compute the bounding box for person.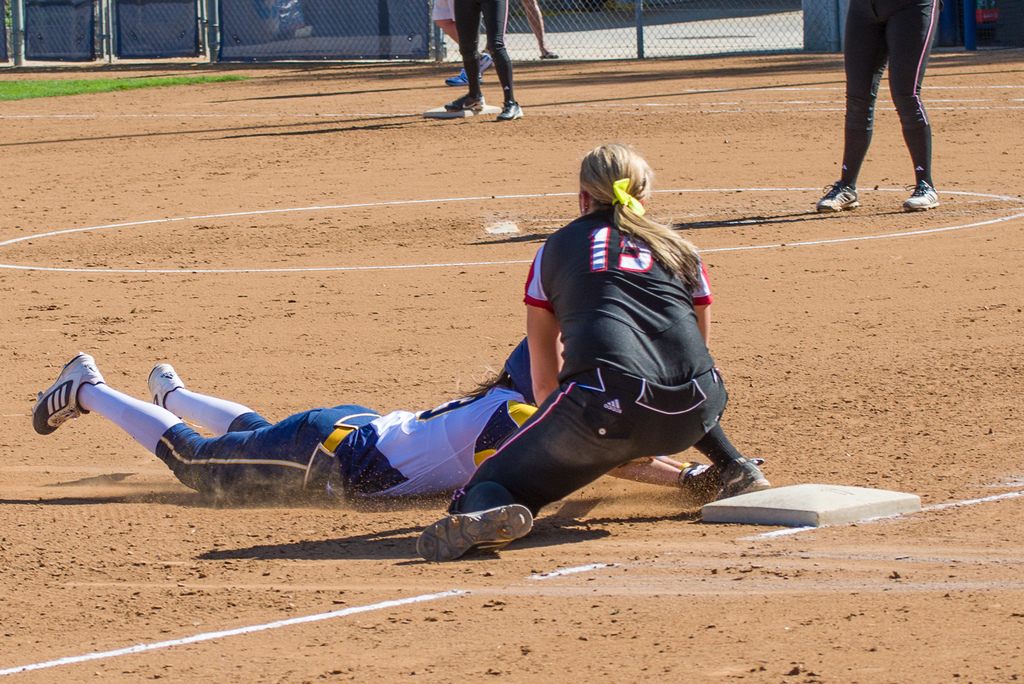
select_region(411, 142, 774, 558).
